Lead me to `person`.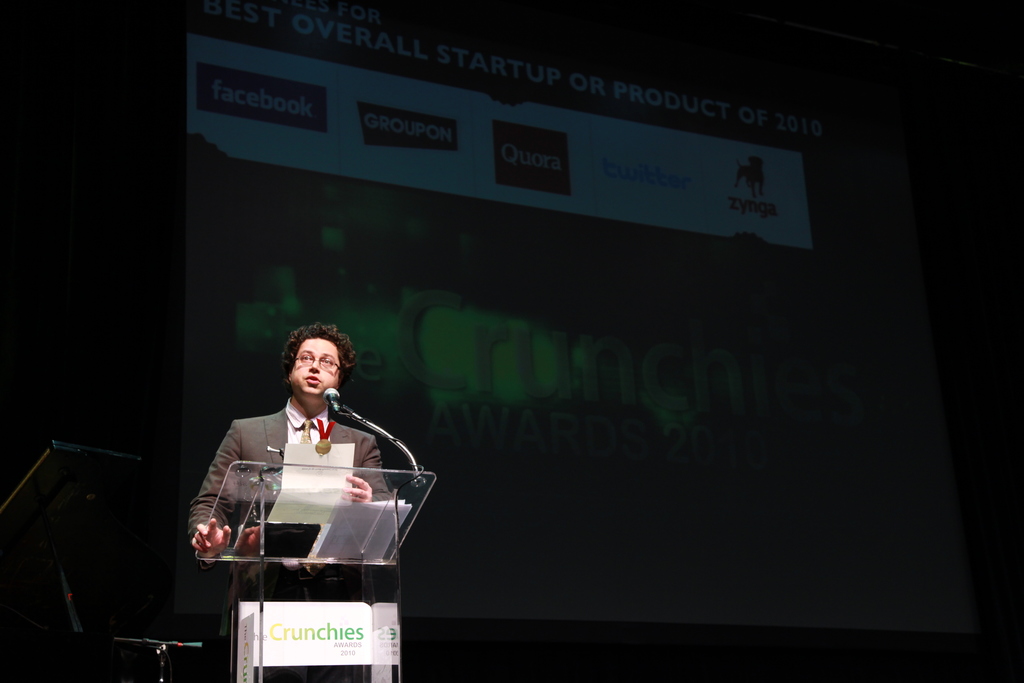
Lead to (x1=187, y1=318, x2=406, y2=611).
